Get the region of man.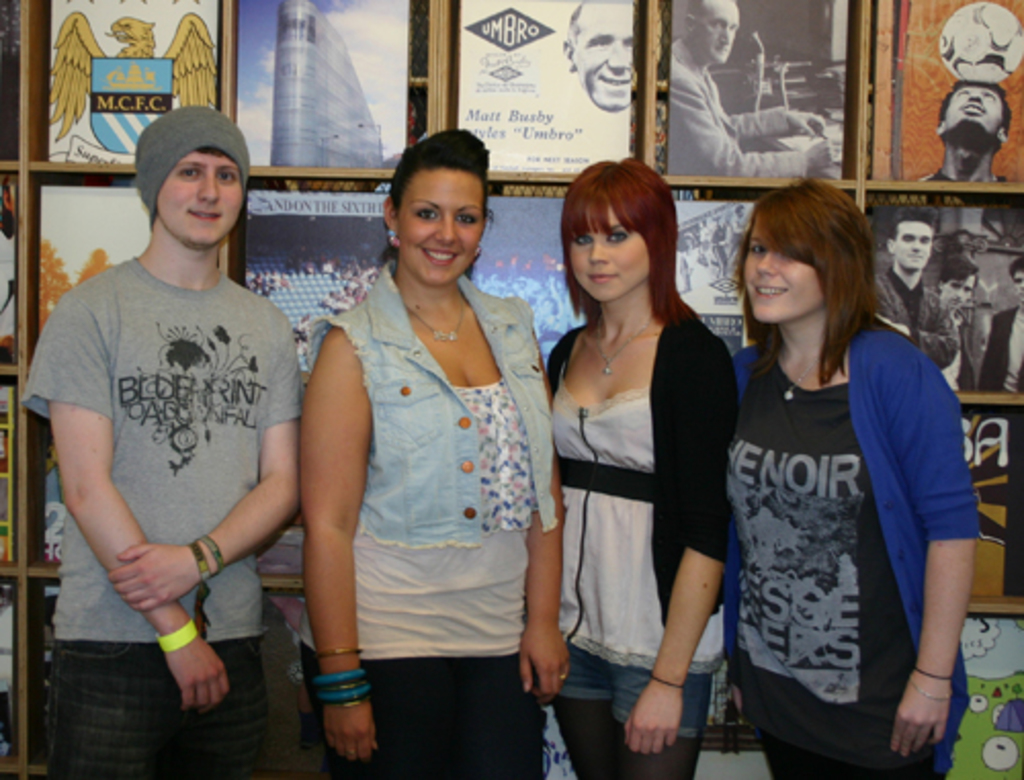
915, 80, 1012, 184.
